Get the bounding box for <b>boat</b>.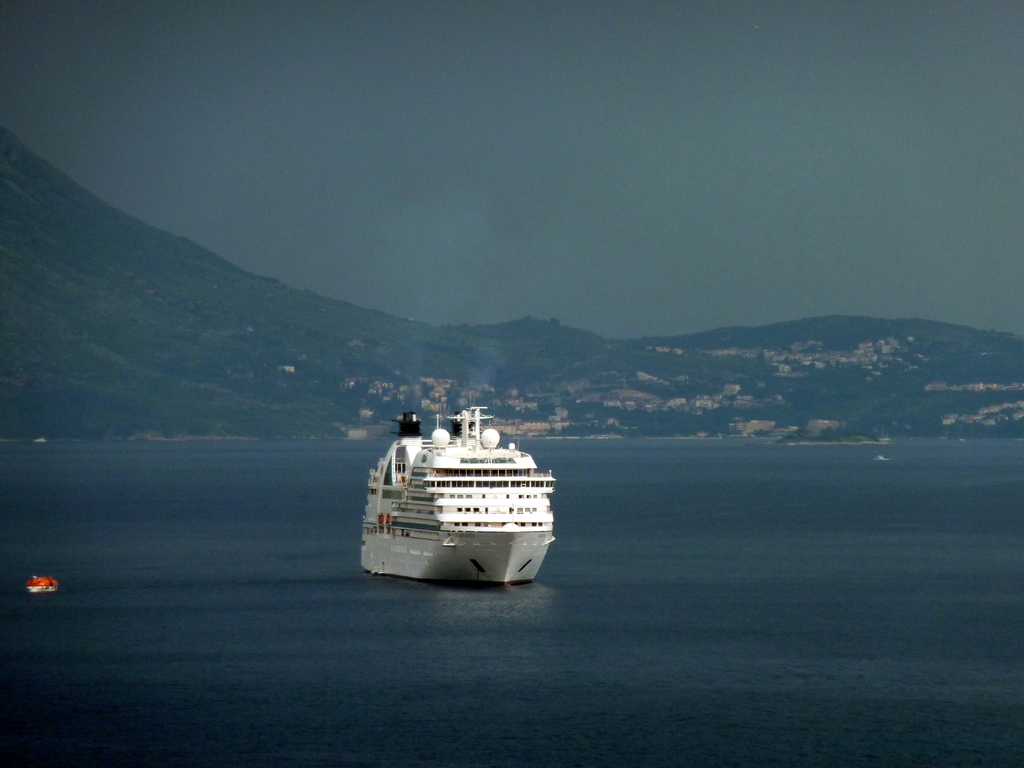
box(22, 572, 60, 596).
